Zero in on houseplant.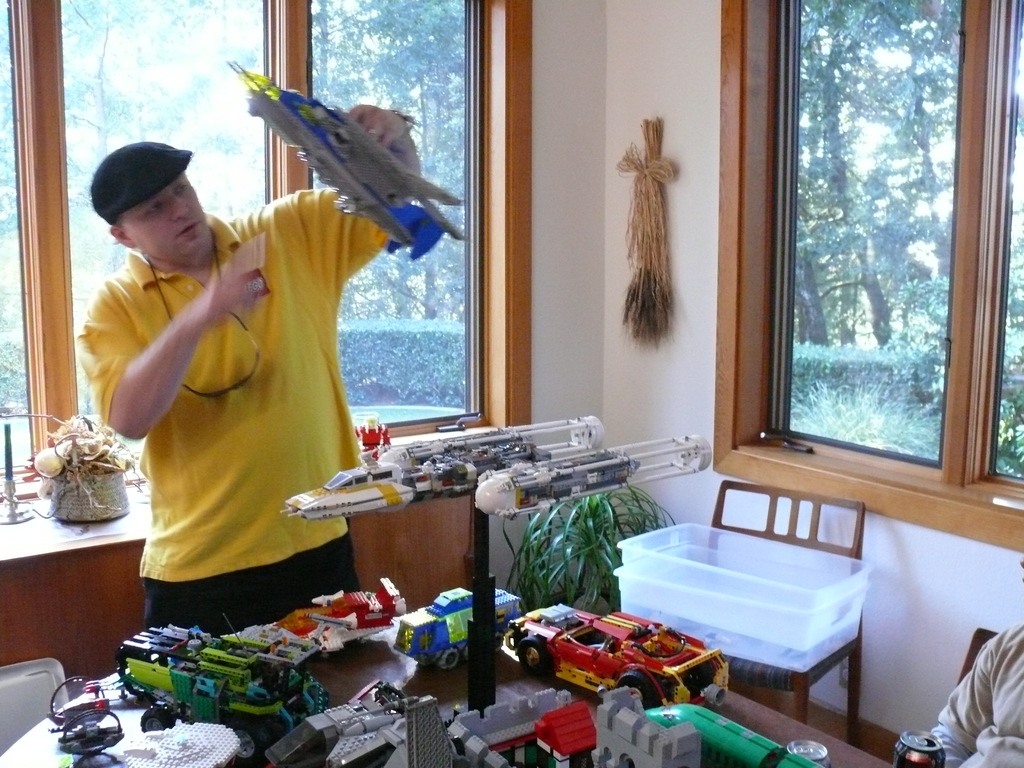
Zeroed in: <bbox>502, 489, 676, 621</bbox>.
